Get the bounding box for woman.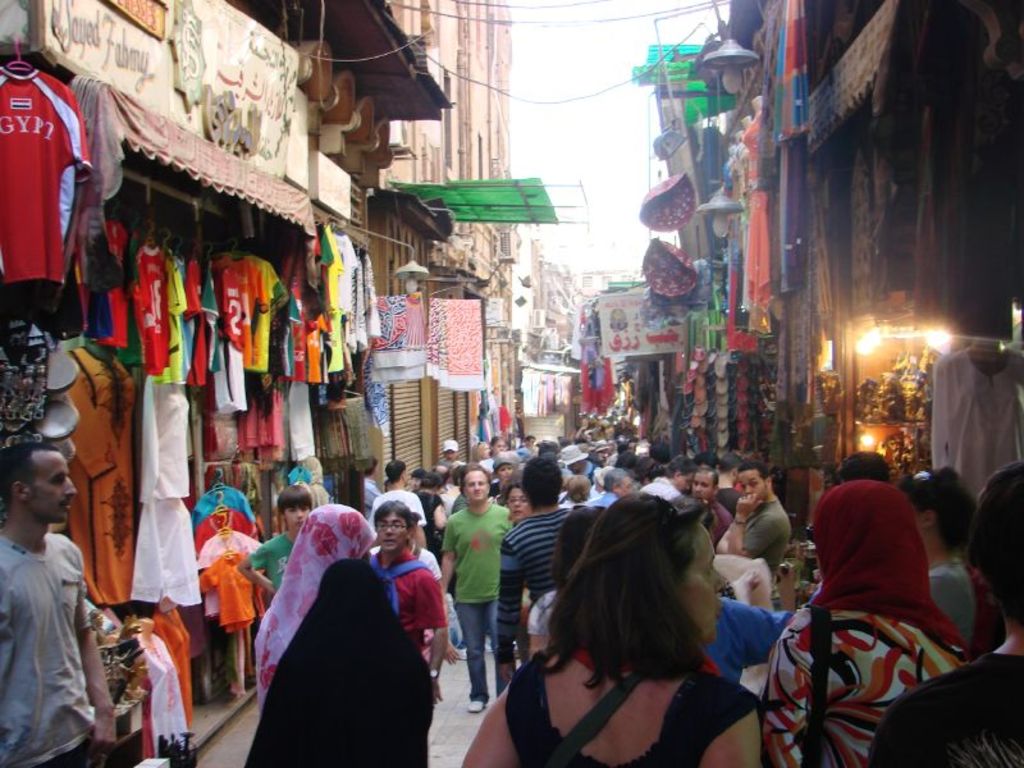
(756, 480, 968, 767).
